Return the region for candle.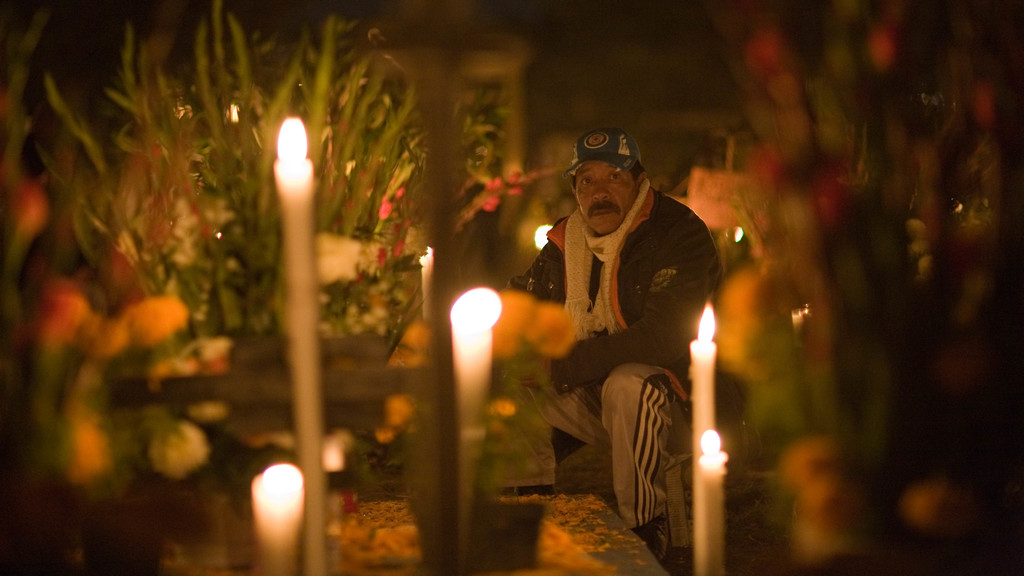
686:304:720:572.
